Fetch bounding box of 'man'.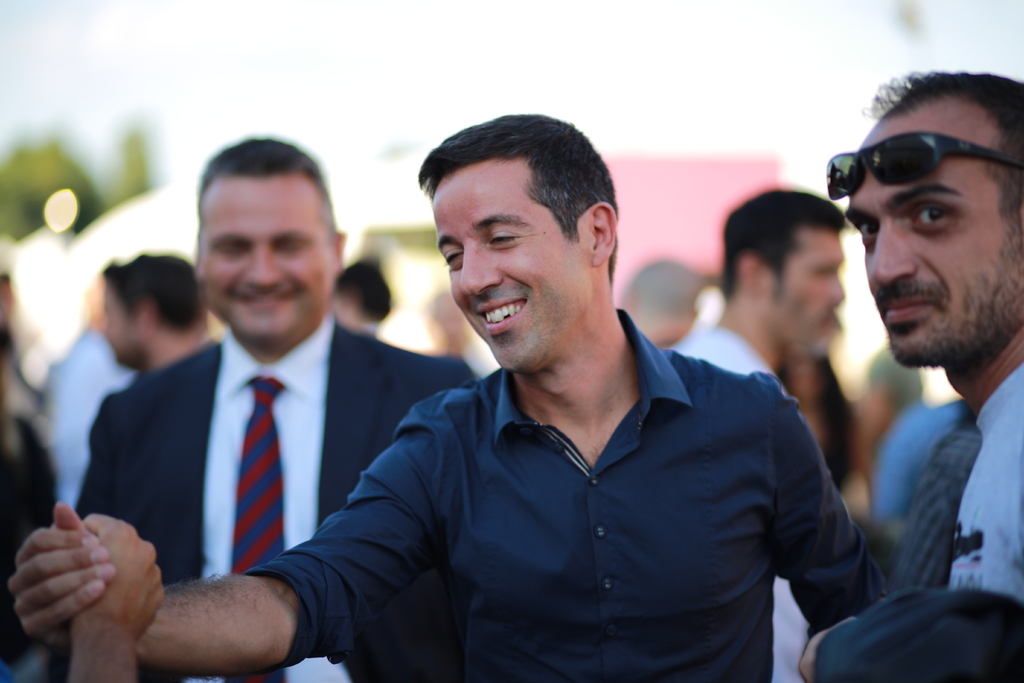
Bbox: <bbox>87, 236, 199, 488</bbox>.
